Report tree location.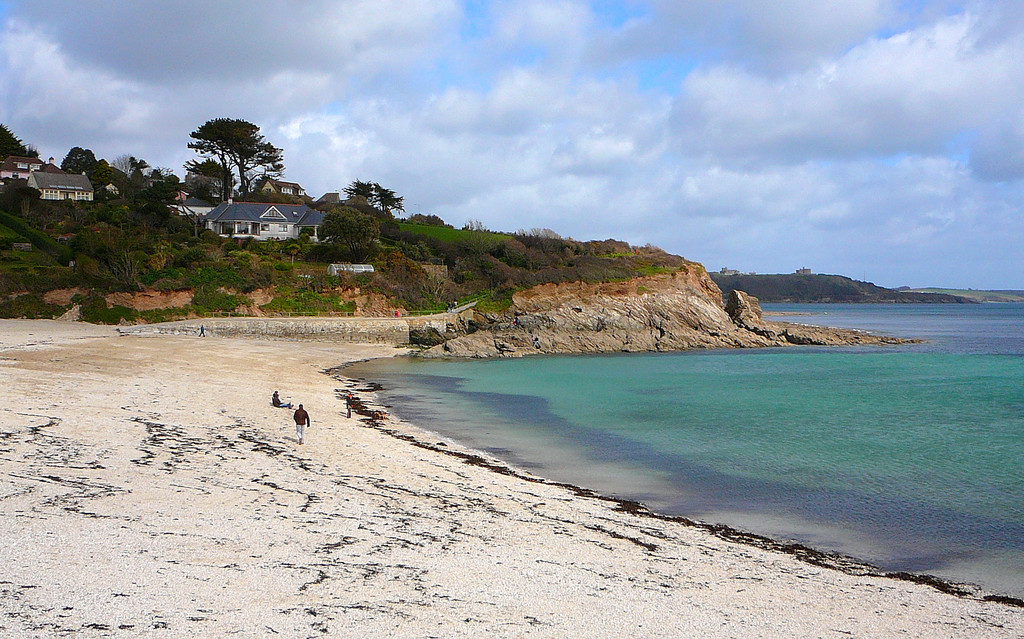
Report: pyautogui.locateOnScreen(527, 221, 569, 243).
